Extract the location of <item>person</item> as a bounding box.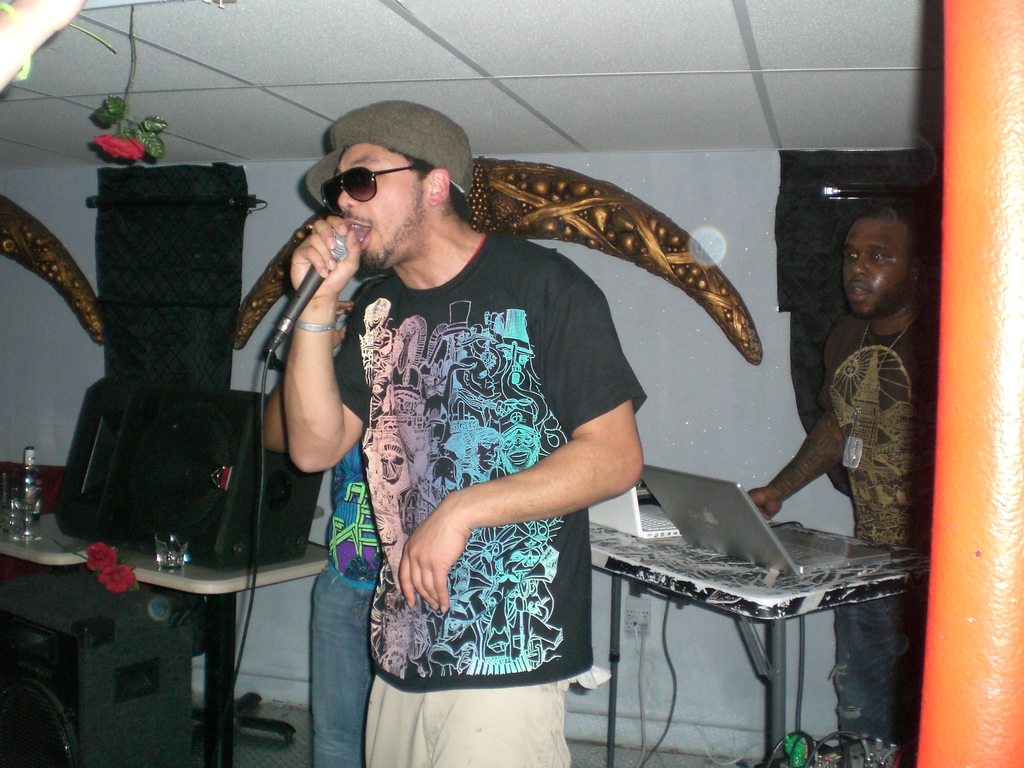
739, 202, 938, 767.
